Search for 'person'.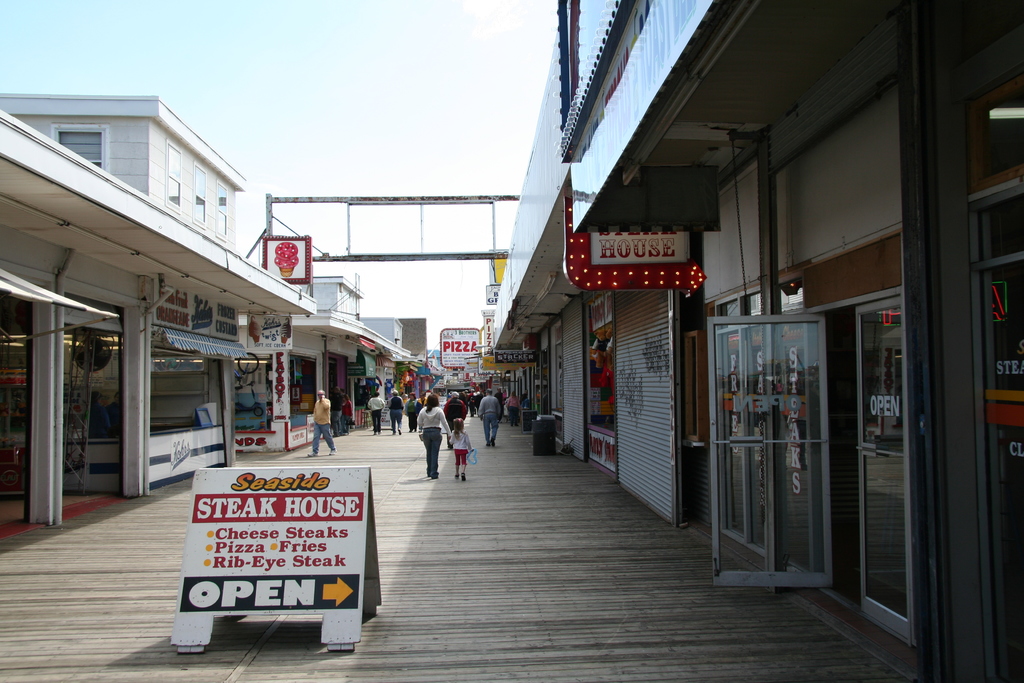
Found at <bbox>337, 390, 355, 437</bbox>.
